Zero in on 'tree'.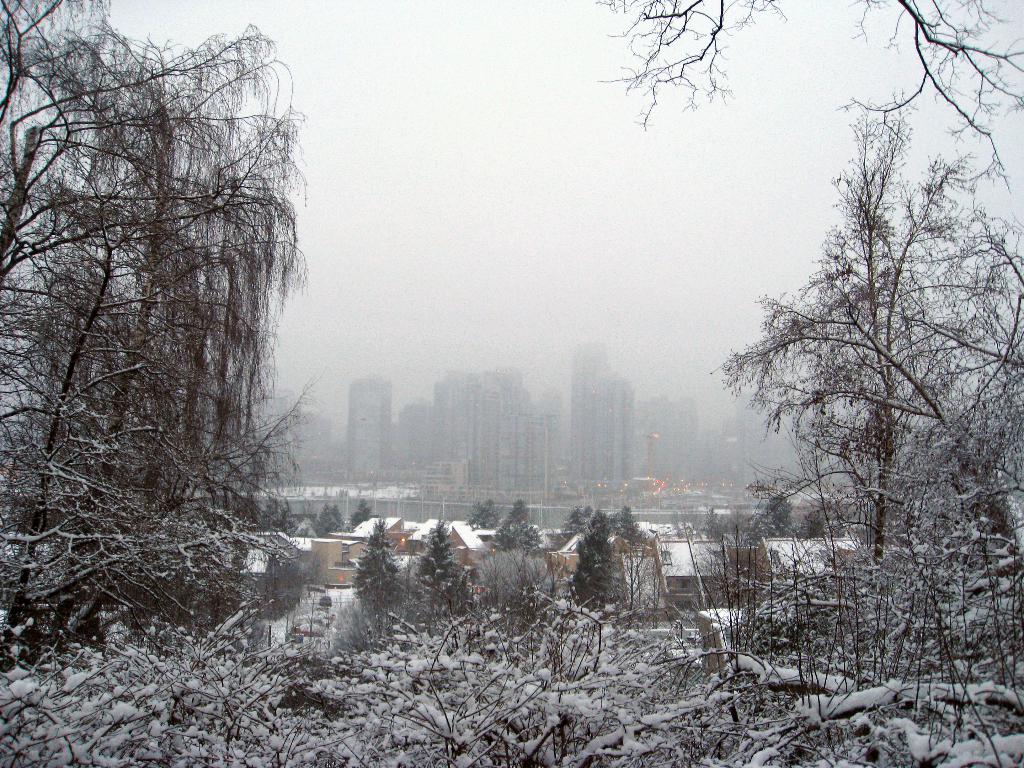
Zeroed in: bbox=(352, 495, 373, 529).
